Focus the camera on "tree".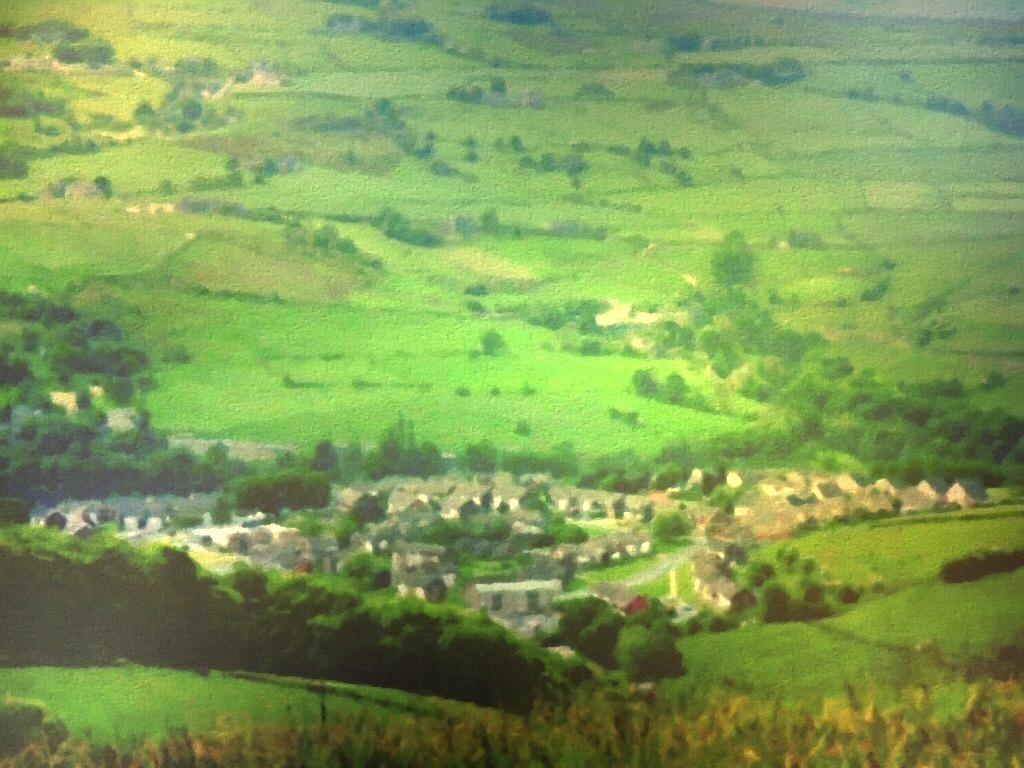
Focus region: crop(576, 80, 614, 97).
